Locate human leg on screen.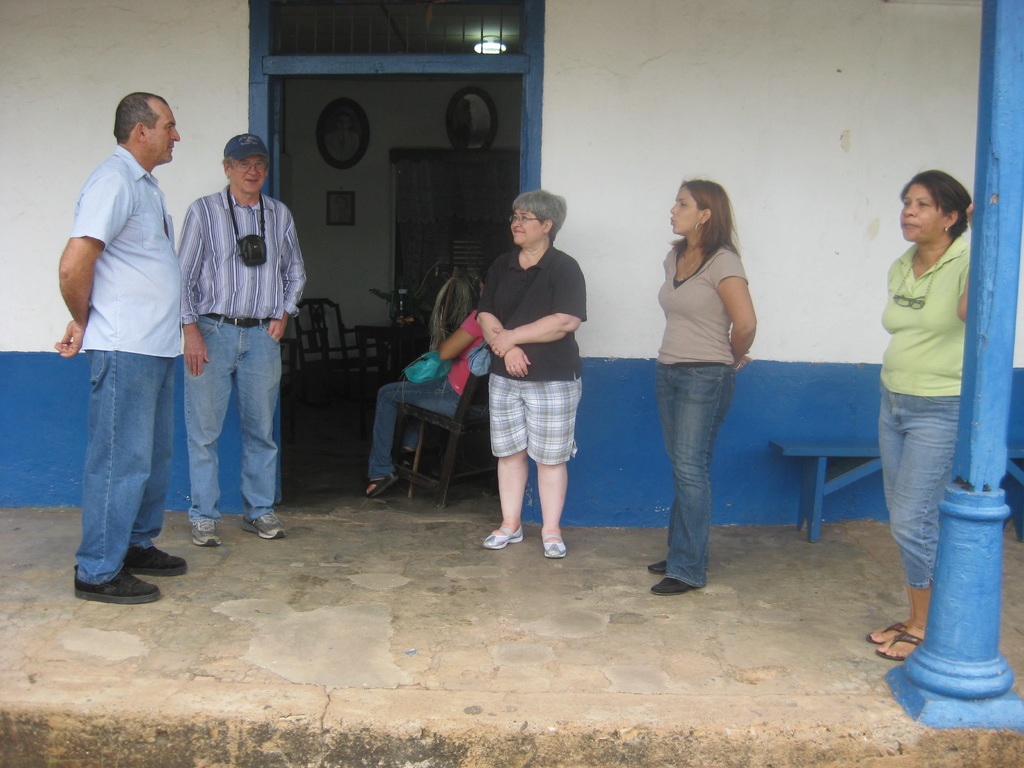
On screen at BBox(236, 315, 289, 542).
